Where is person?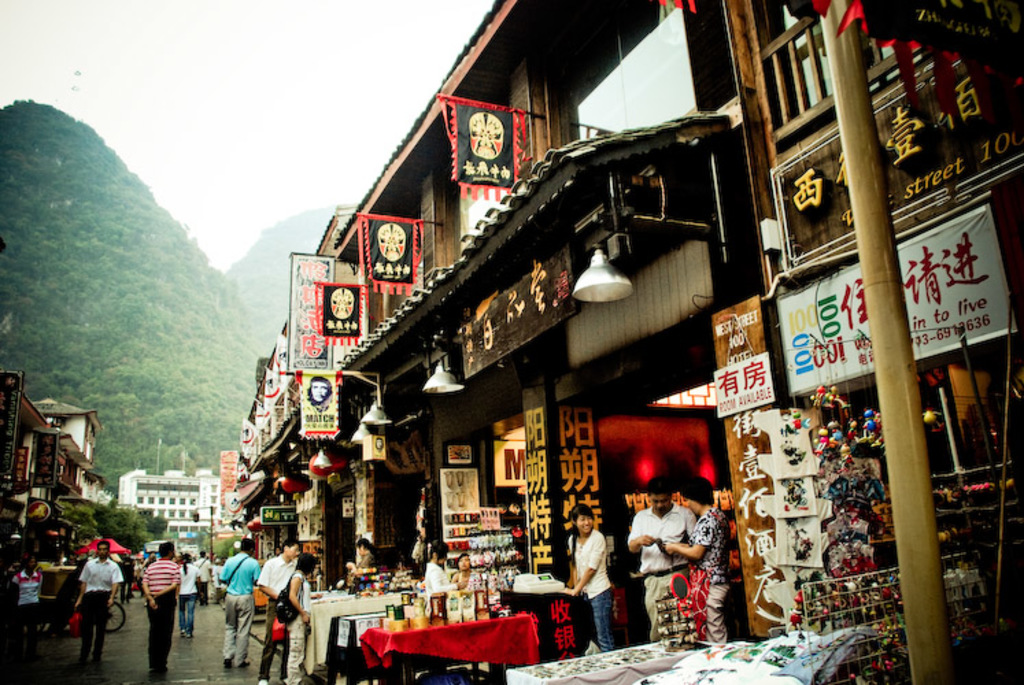
[258,537,303,684].
